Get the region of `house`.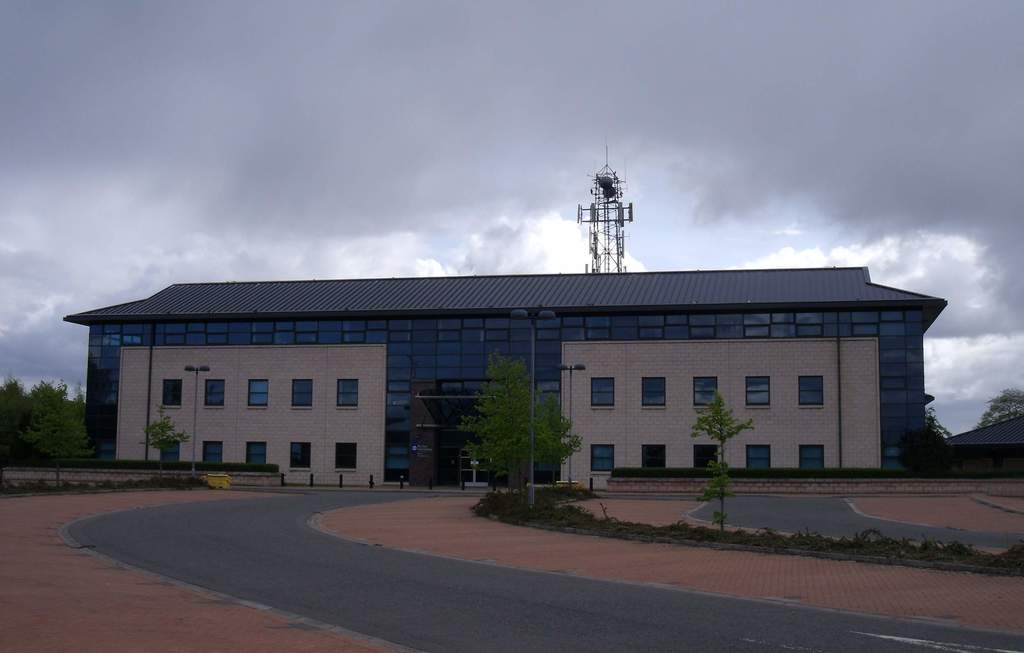
[65,268,947,490].
